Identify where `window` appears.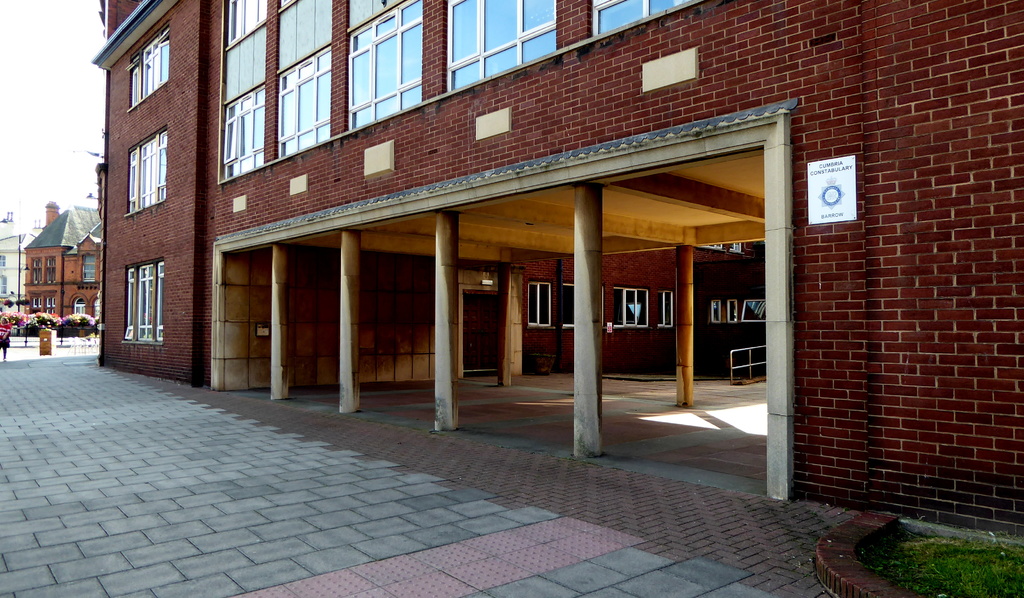
Appears at 125, 29, 169, 111.
